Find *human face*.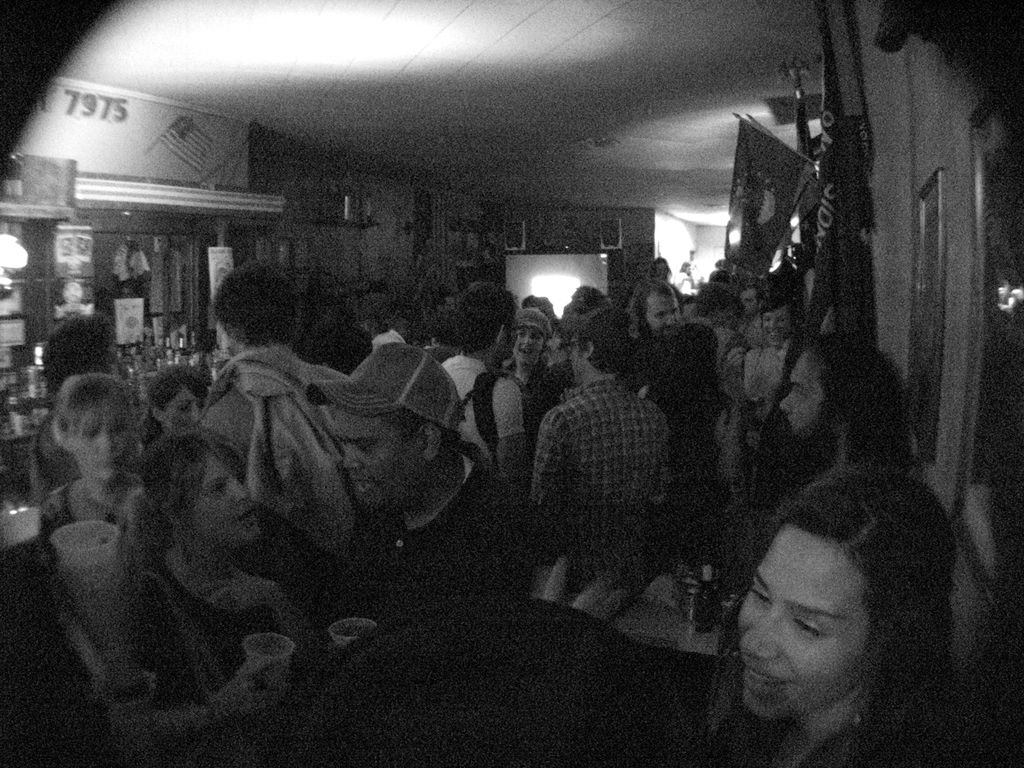
box(189, 452, 259, 550).
